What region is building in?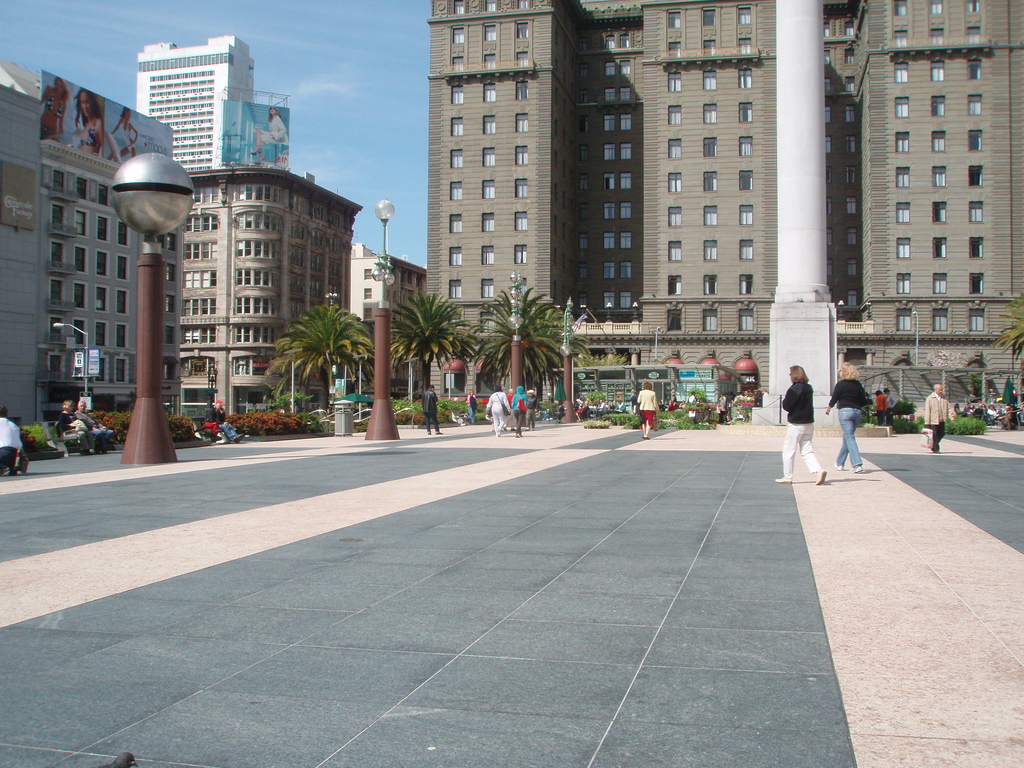
bbox=(417, 0, 1023, 402).
